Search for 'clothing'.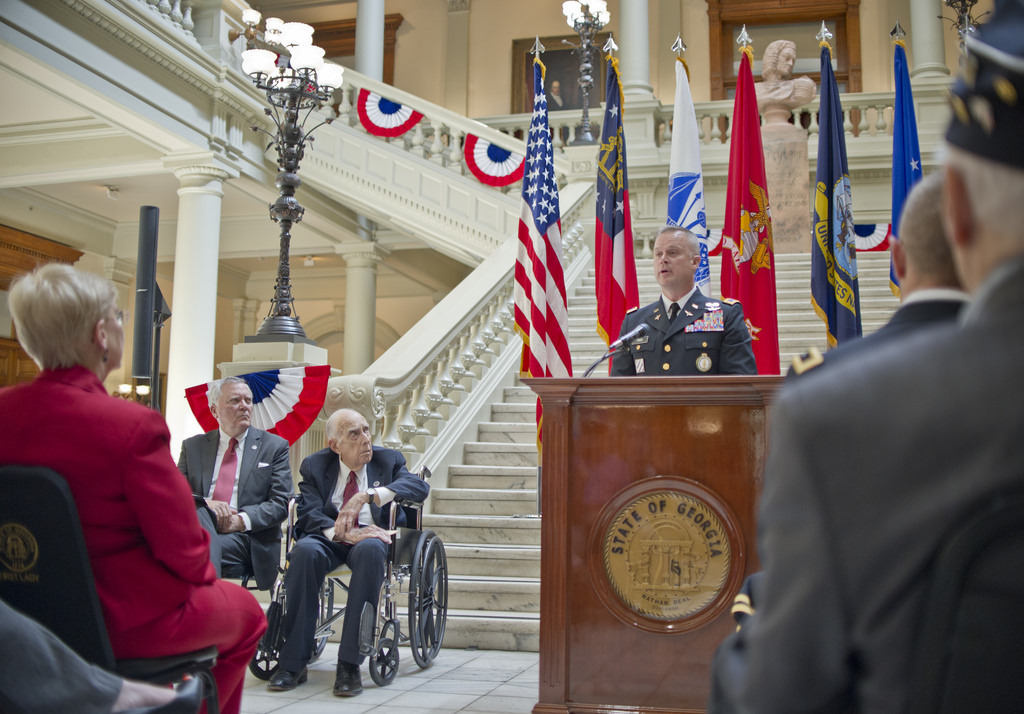
Found at [x1=270, y1=441, x2=432, y2=675].
